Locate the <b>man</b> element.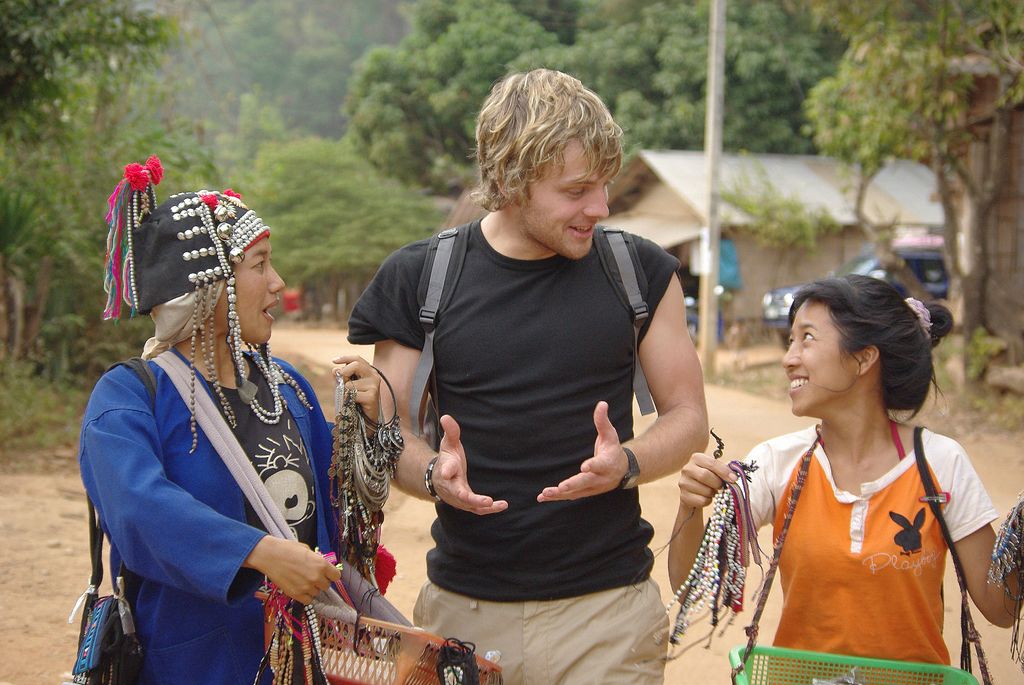
Element bbox: locate(345, 64, 712, 684).
